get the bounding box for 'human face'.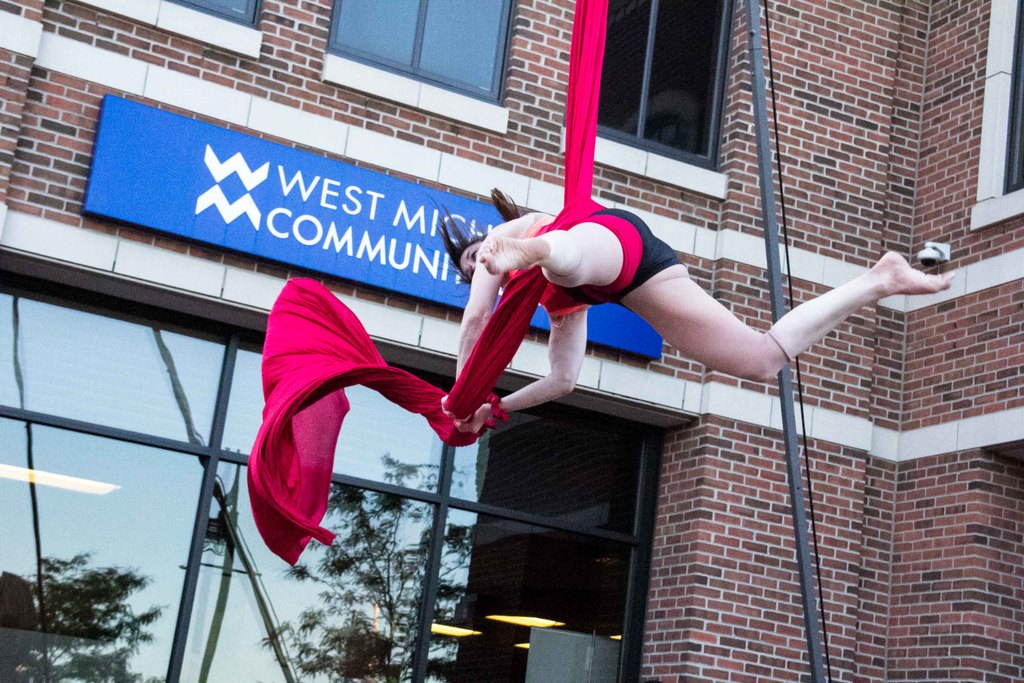
[455, 244, 483, 276].
